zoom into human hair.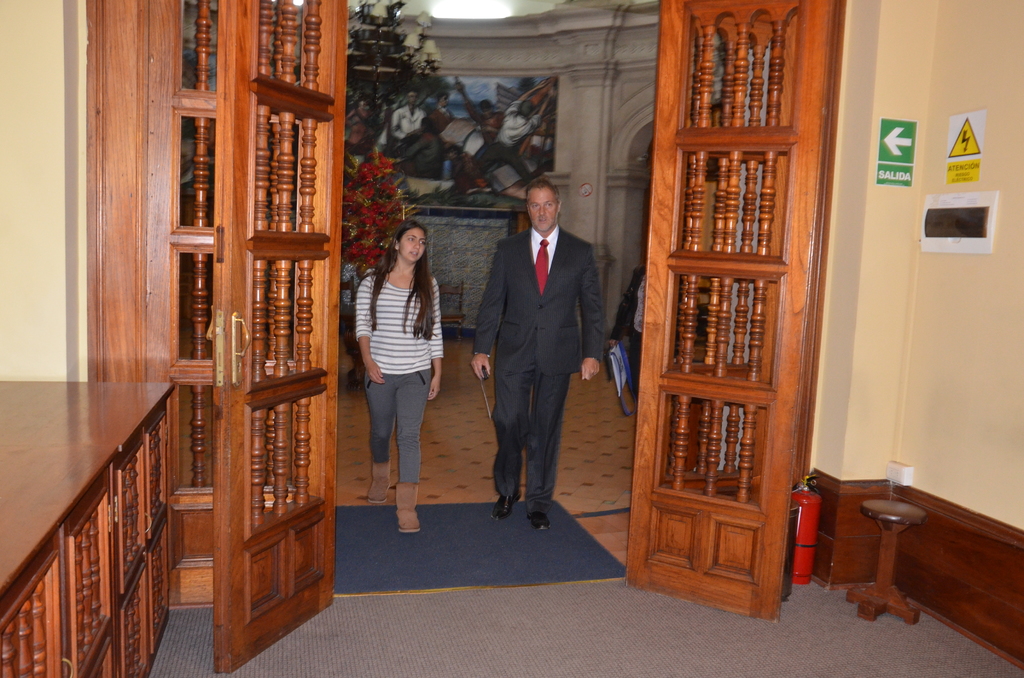
Zoom target: box(354, 94, 375, 111).
